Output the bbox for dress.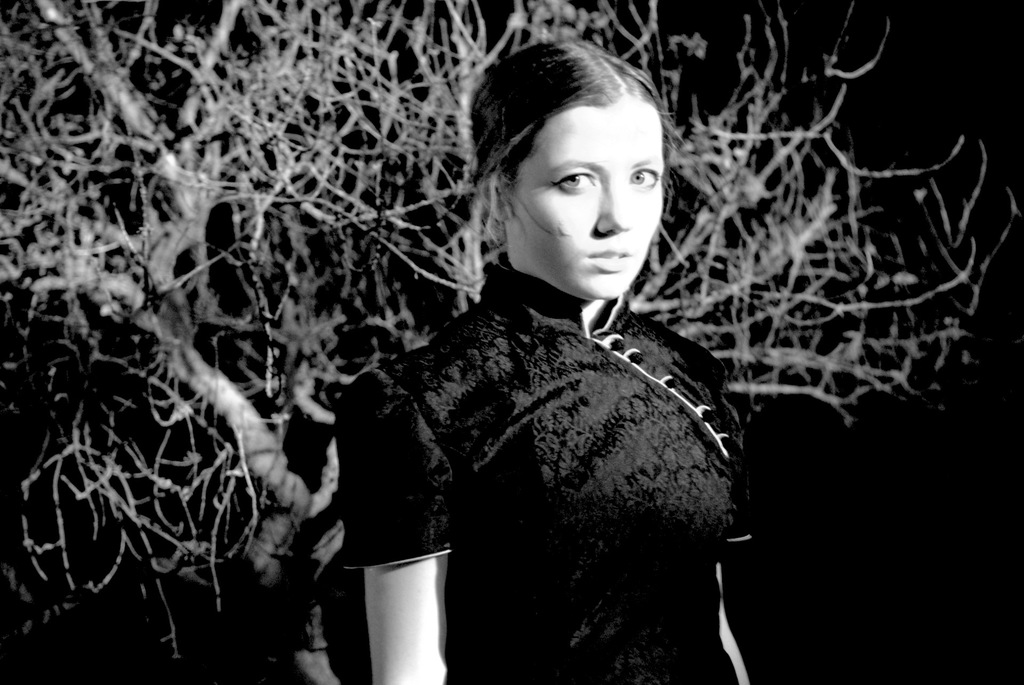
bbox(332, 266, 751, 684).
